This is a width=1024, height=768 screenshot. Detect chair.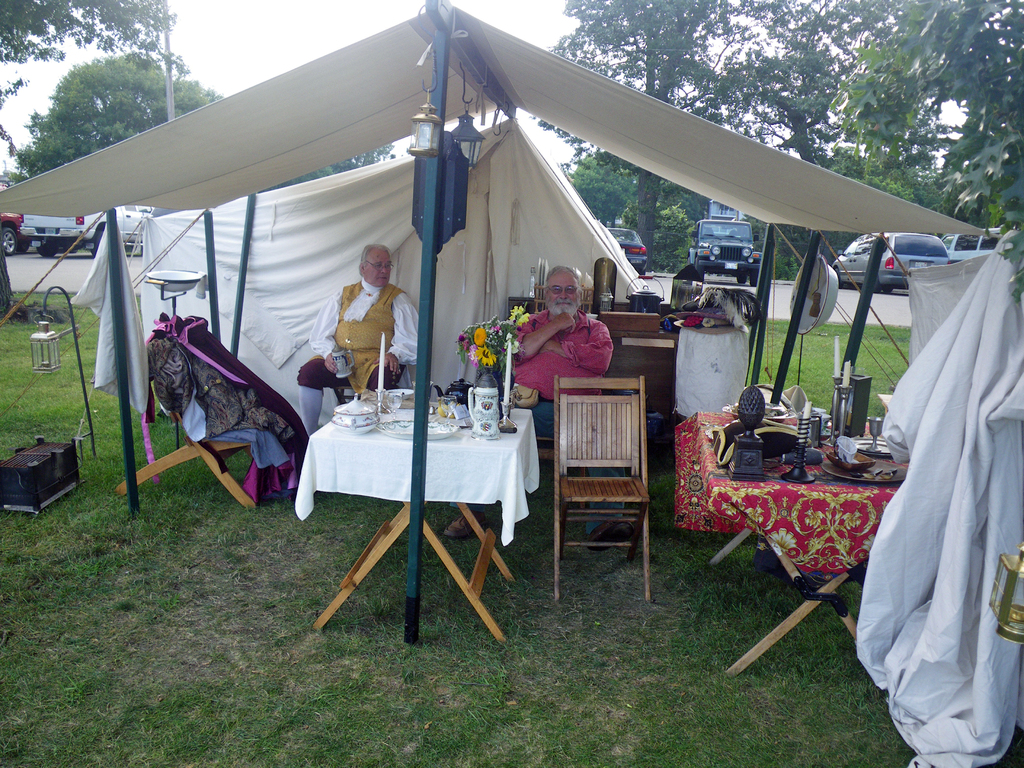
(332,383,364,415).
